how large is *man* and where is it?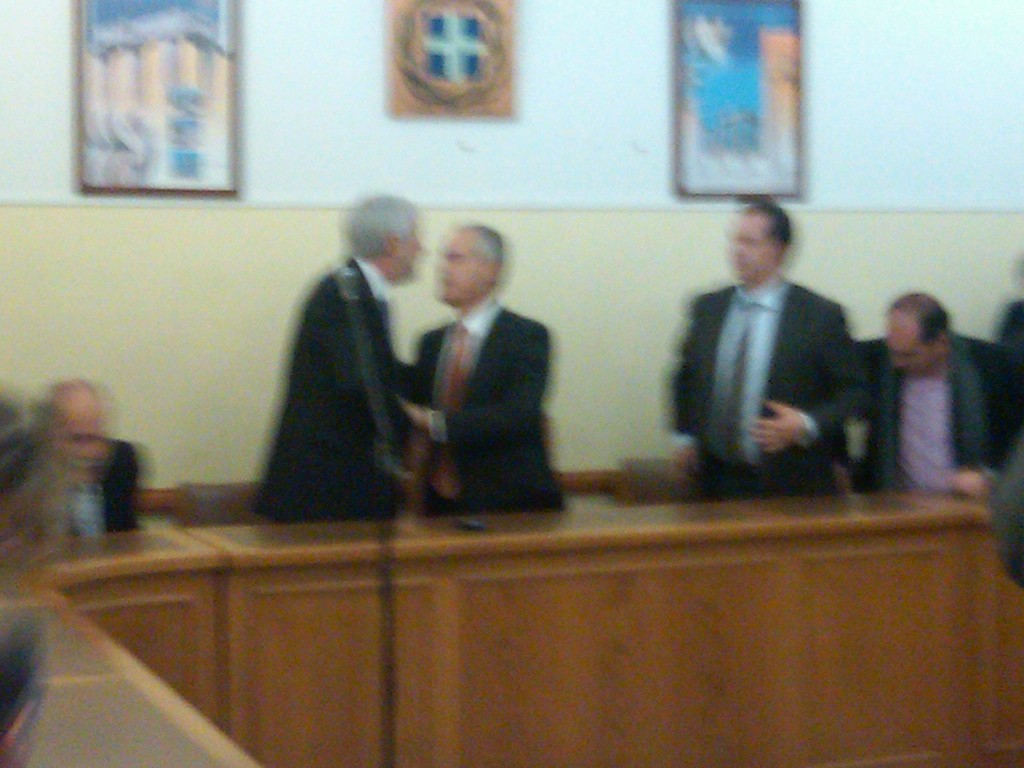
Bounding box: 671 186 865 499.
